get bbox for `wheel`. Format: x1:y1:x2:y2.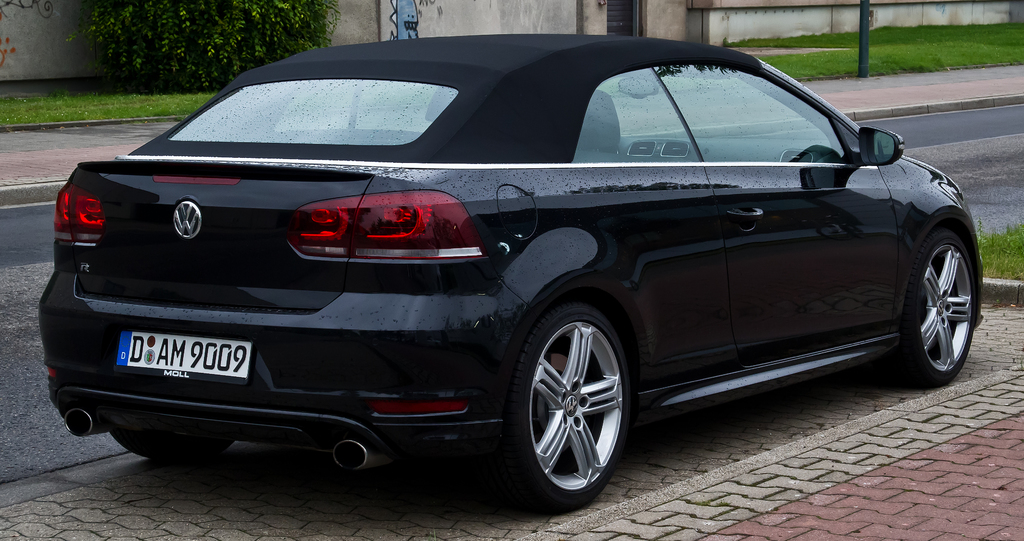
502:282:637:496.
